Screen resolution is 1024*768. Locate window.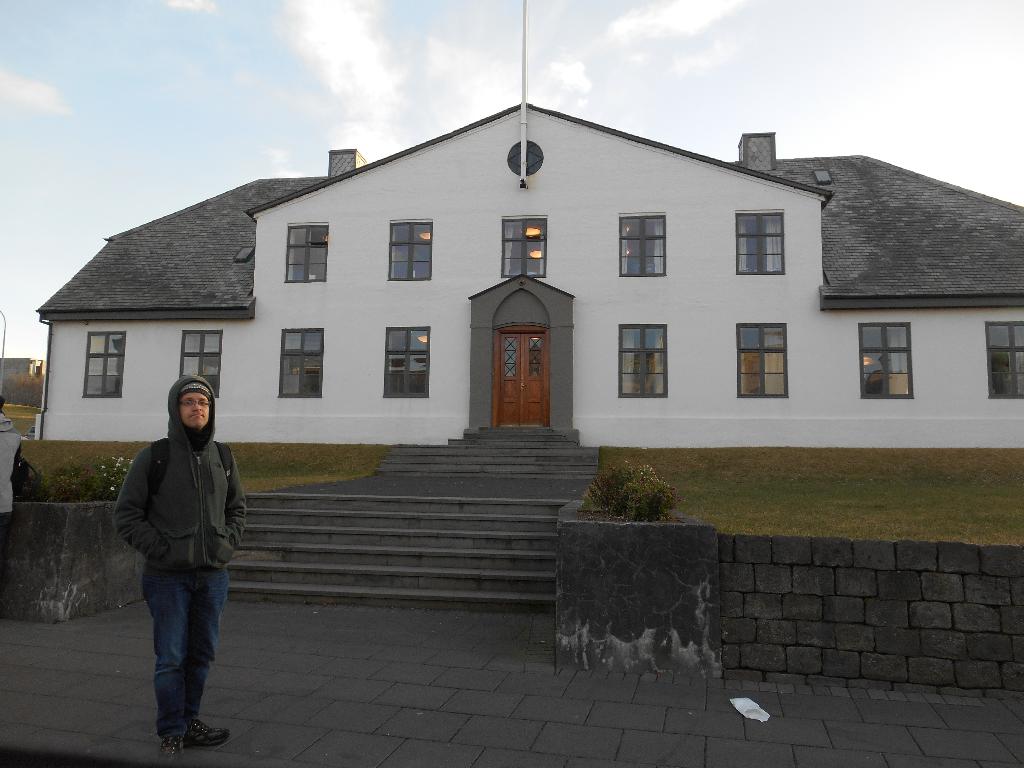
Rect(617, 216, 665, 275).
